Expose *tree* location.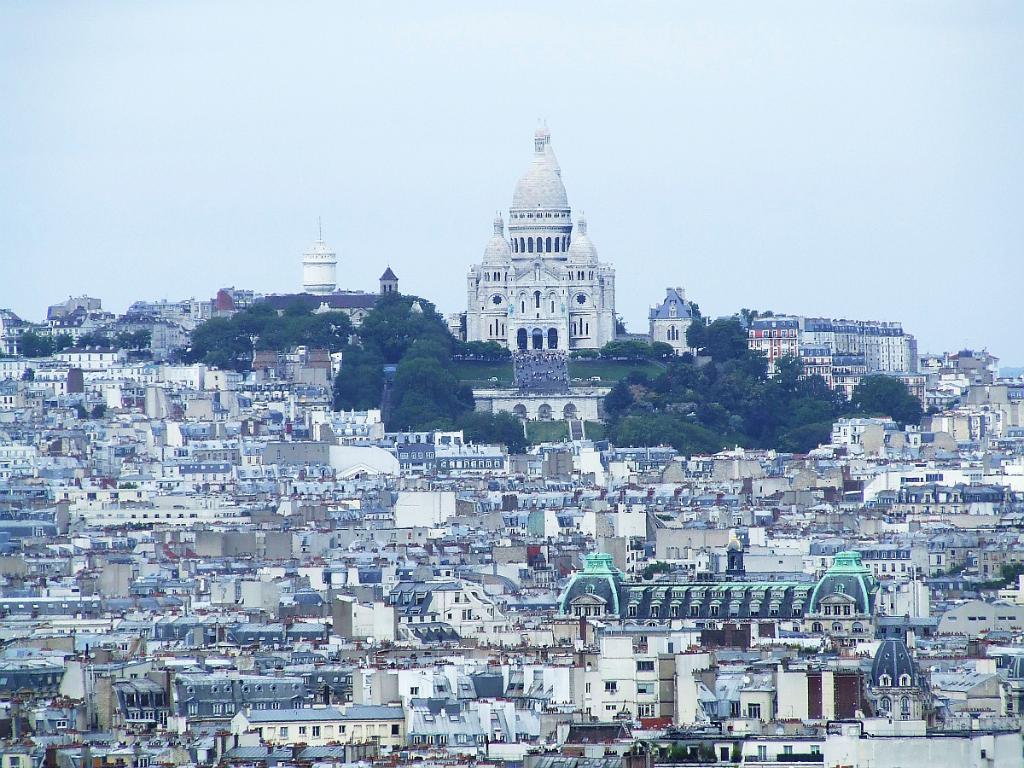
Exposed at rect(76, 324, 112, 352).
